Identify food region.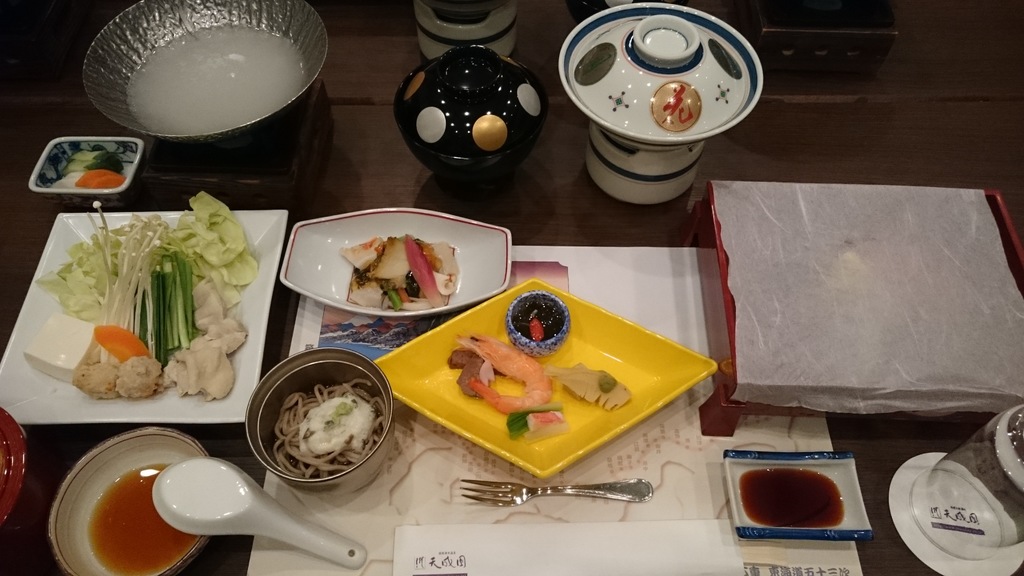
Region: left=271, top=376, right=384, bottom=481.
